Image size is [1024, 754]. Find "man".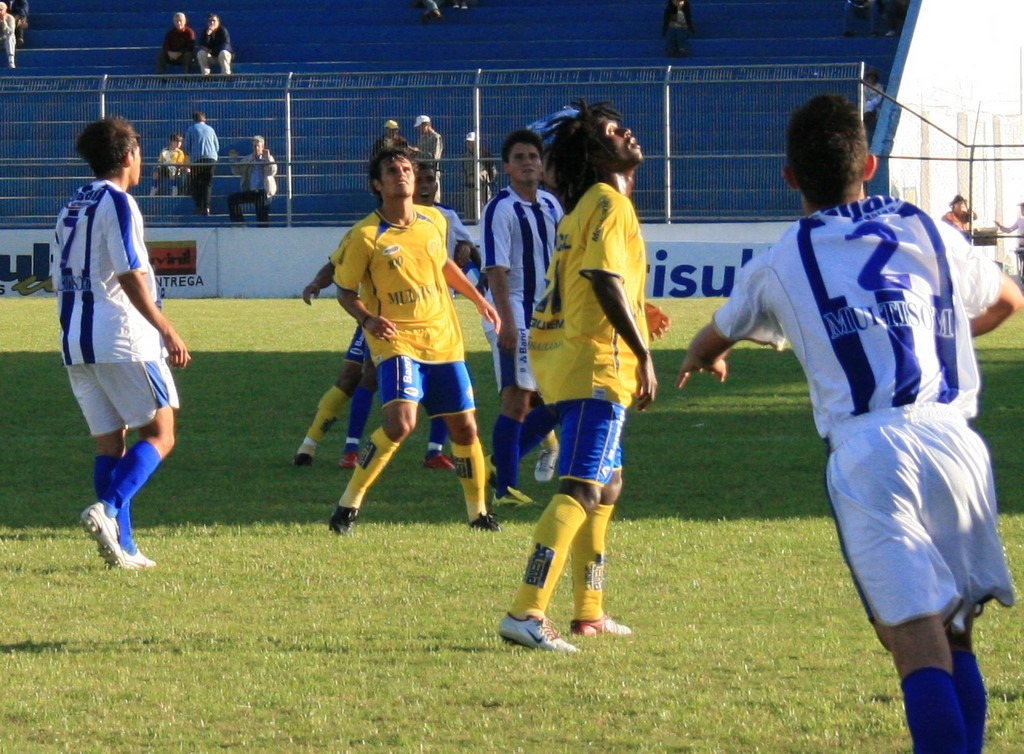
161:12:196:70.
